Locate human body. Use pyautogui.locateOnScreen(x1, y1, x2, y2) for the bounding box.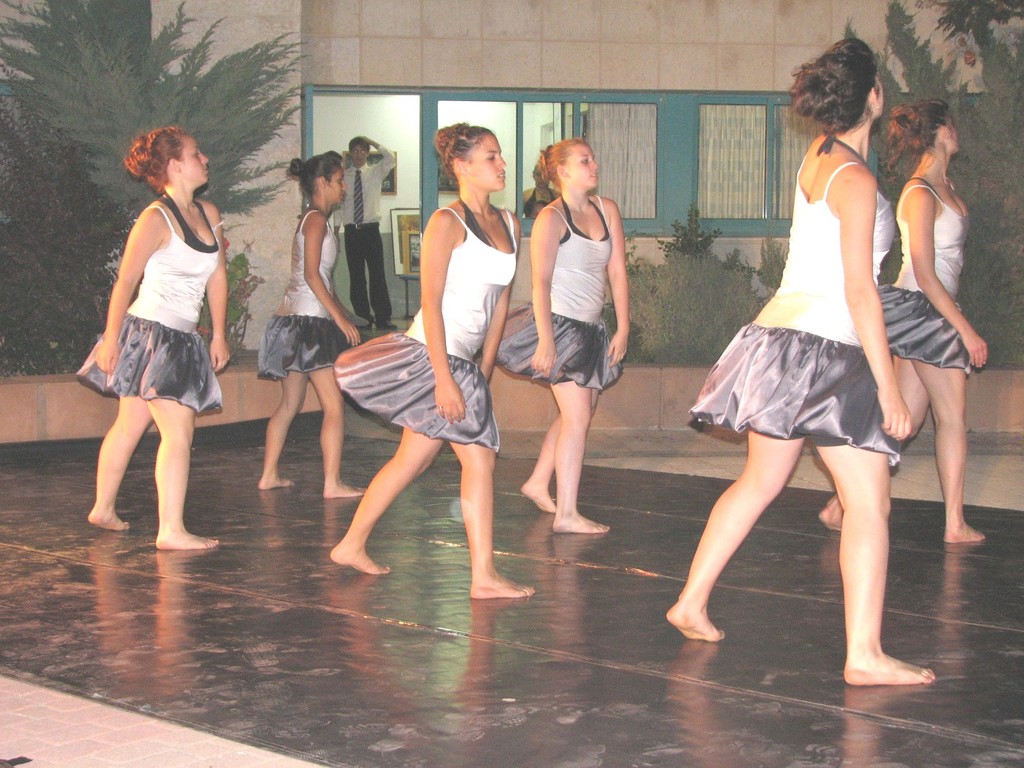
pyautogui.locateOnScreen(672, 127, 951, 685).
